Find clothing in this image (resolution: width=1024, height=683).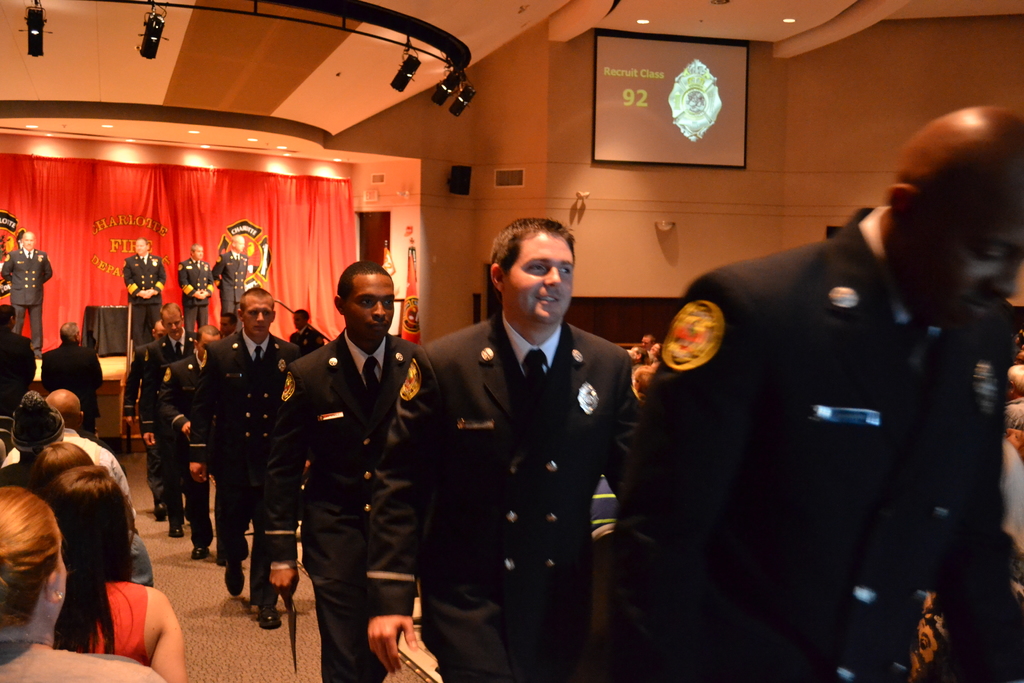
[405, 262, 660, 661].
